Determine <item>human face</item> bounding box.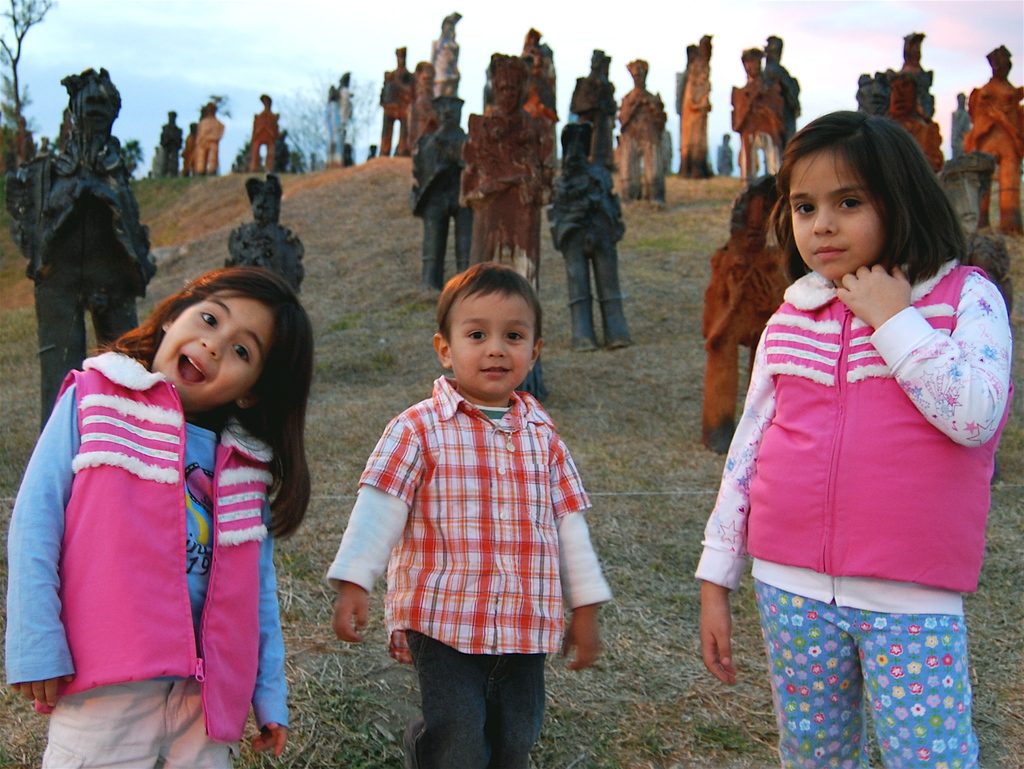
Determined: (792,154,883,282).
